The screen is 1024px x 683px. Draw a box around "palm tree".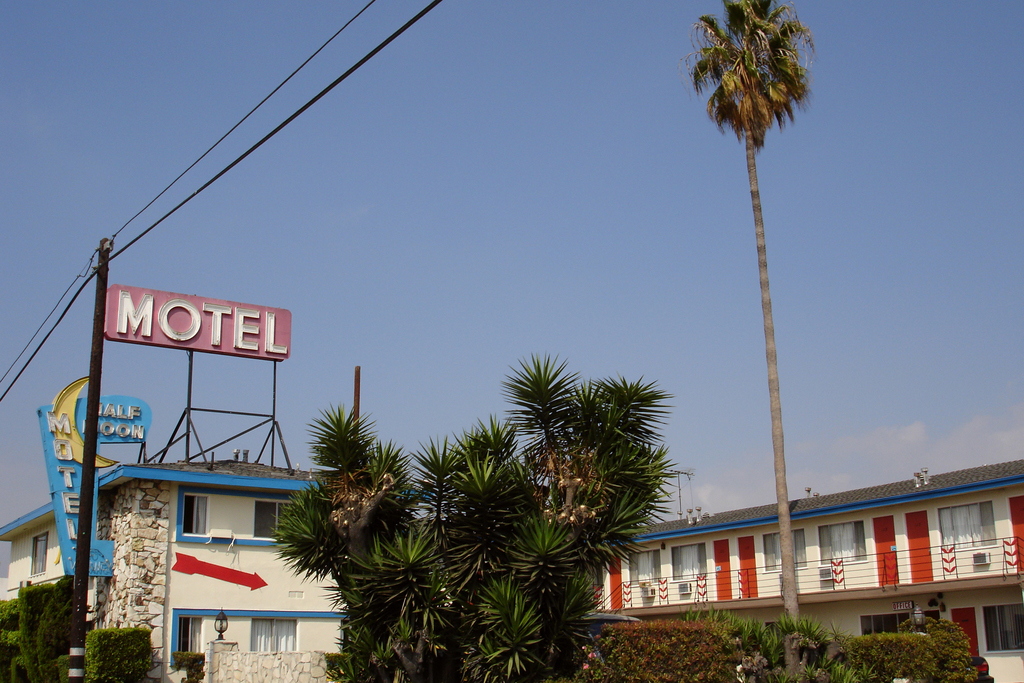
<region>20, 584, 94, 666</region>.
